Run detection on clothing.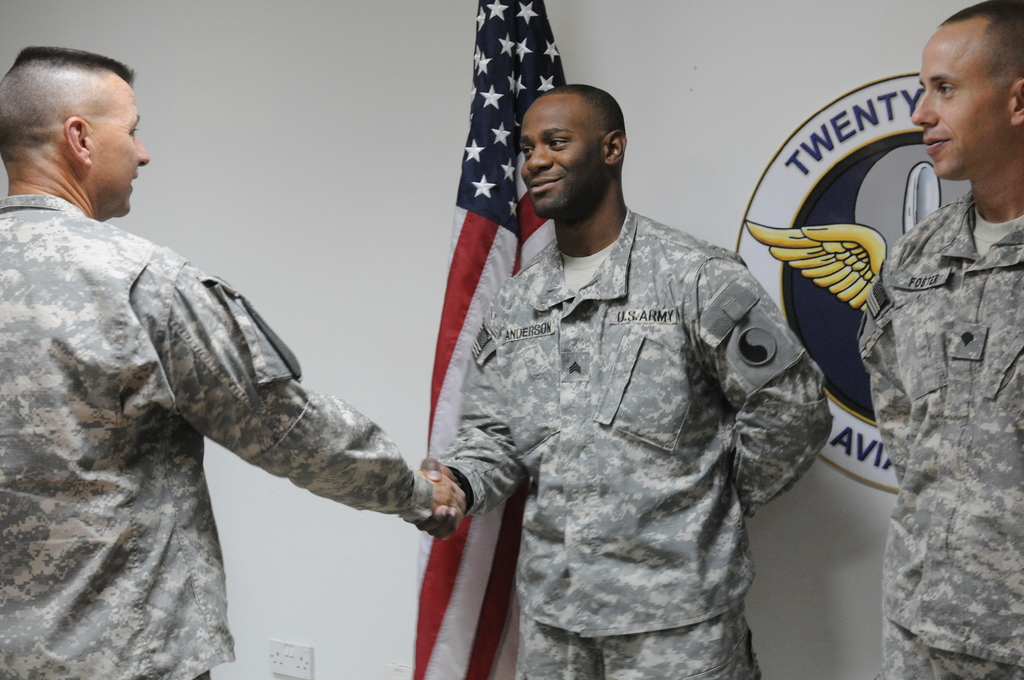
Result: x1=0, y1=194, x2=433, y2=679.
